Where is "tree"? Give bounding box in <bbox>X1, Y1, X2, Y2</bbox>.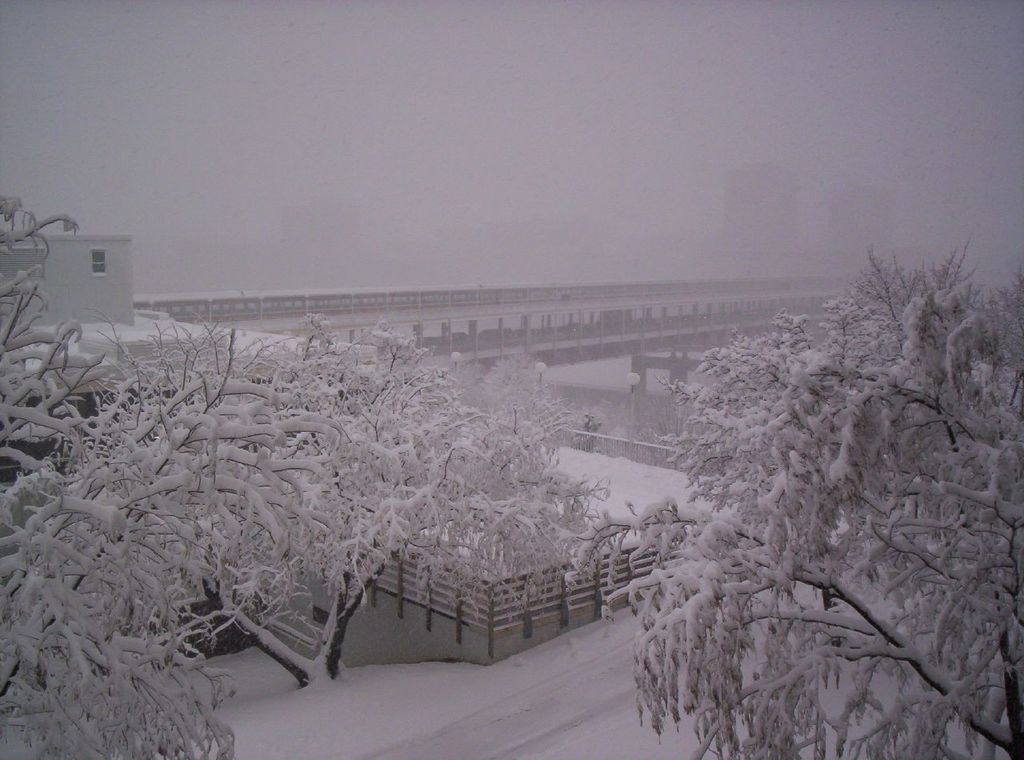
<bbox>174, 311, 622, 689</bbox>.
